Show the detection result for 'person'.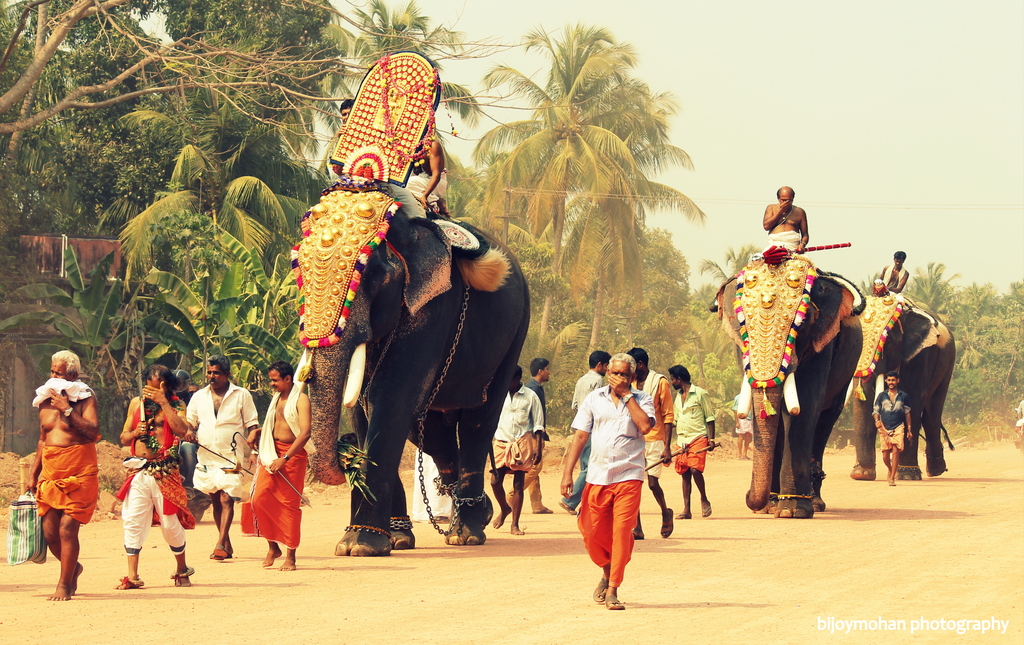
(left=631, top=348, right=676, bottom=539).
